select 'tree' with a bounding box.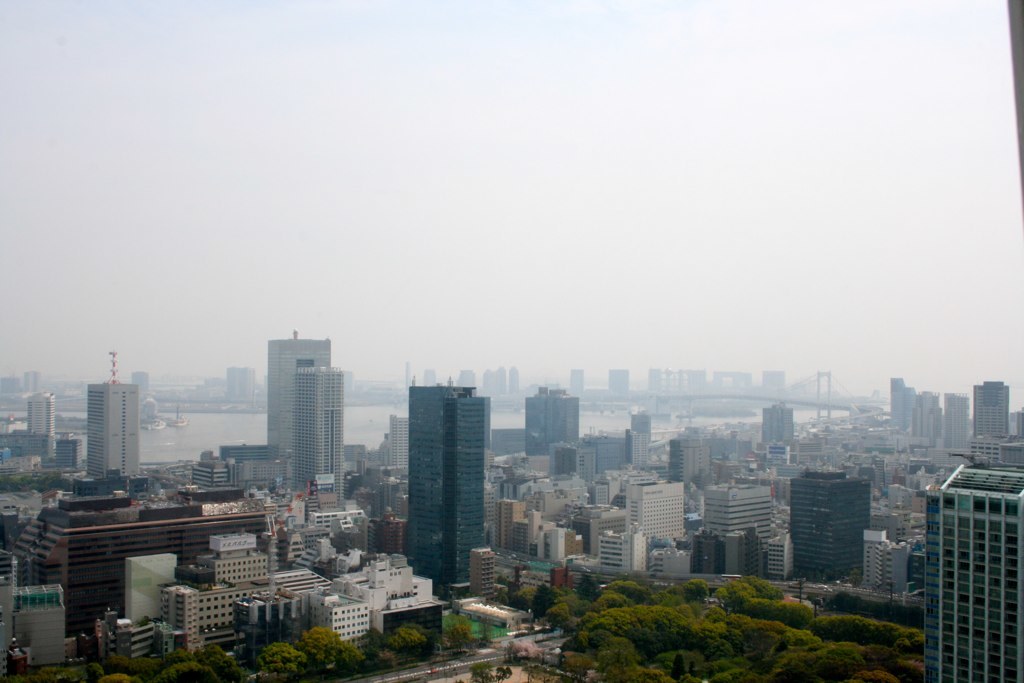
(x1=258, y1=638, x2=300, y2=677).
